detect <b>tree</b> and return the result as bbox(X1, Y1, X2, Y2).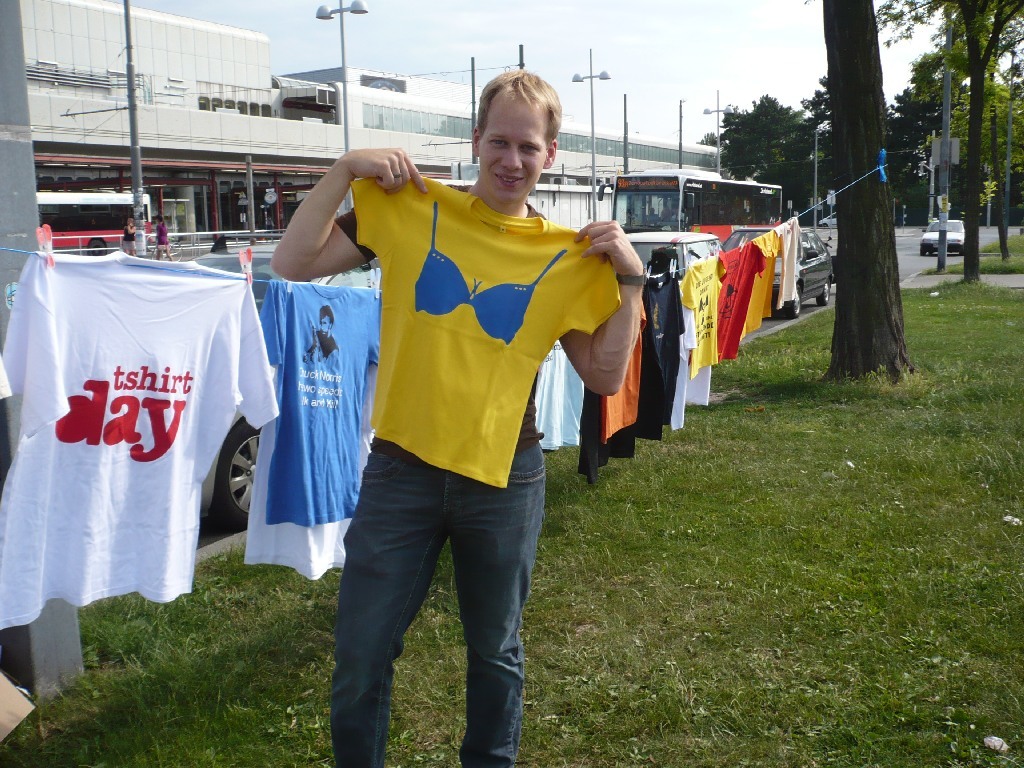
bbox(971, 0, 1016, 264).
